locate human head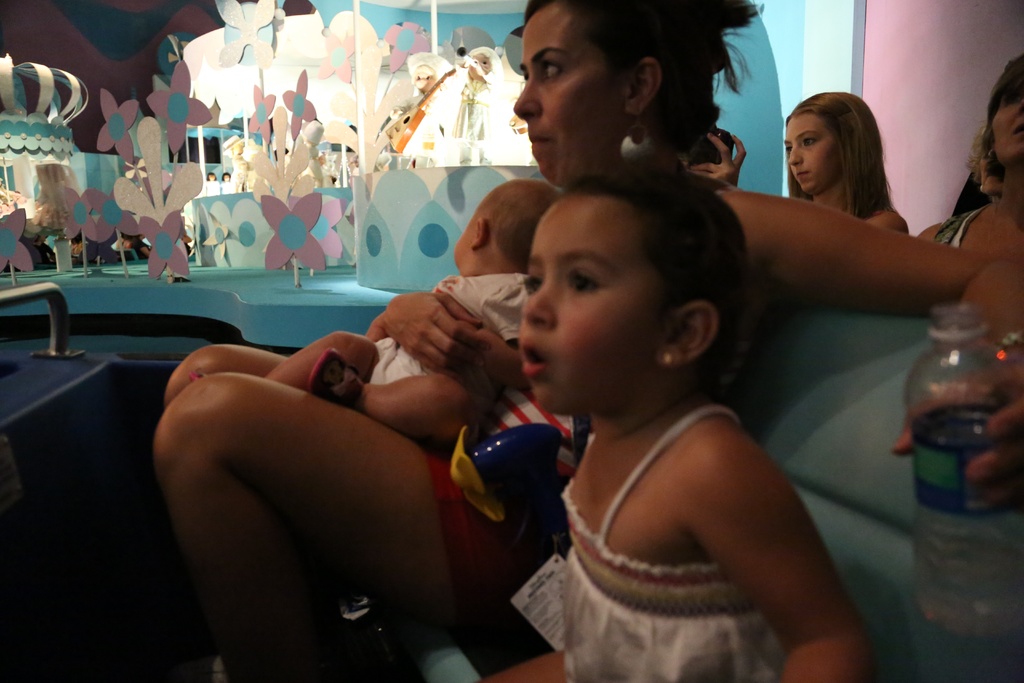
box(405, 55, 443, 101)
